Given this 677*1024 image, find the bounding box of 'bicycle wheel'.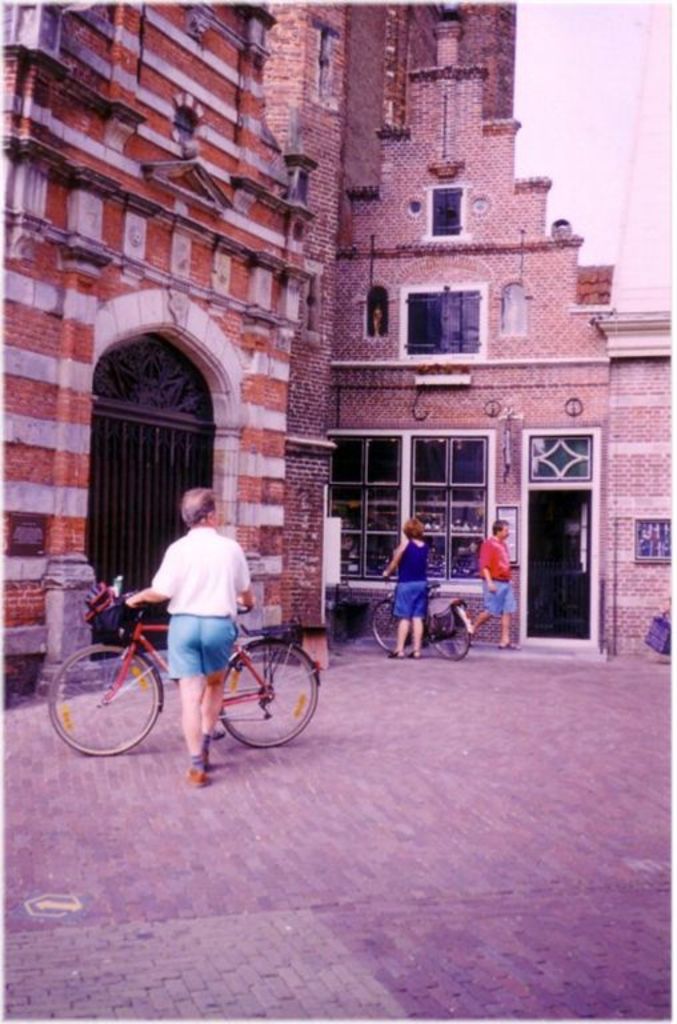
<box>428,604,470,663</box>.
